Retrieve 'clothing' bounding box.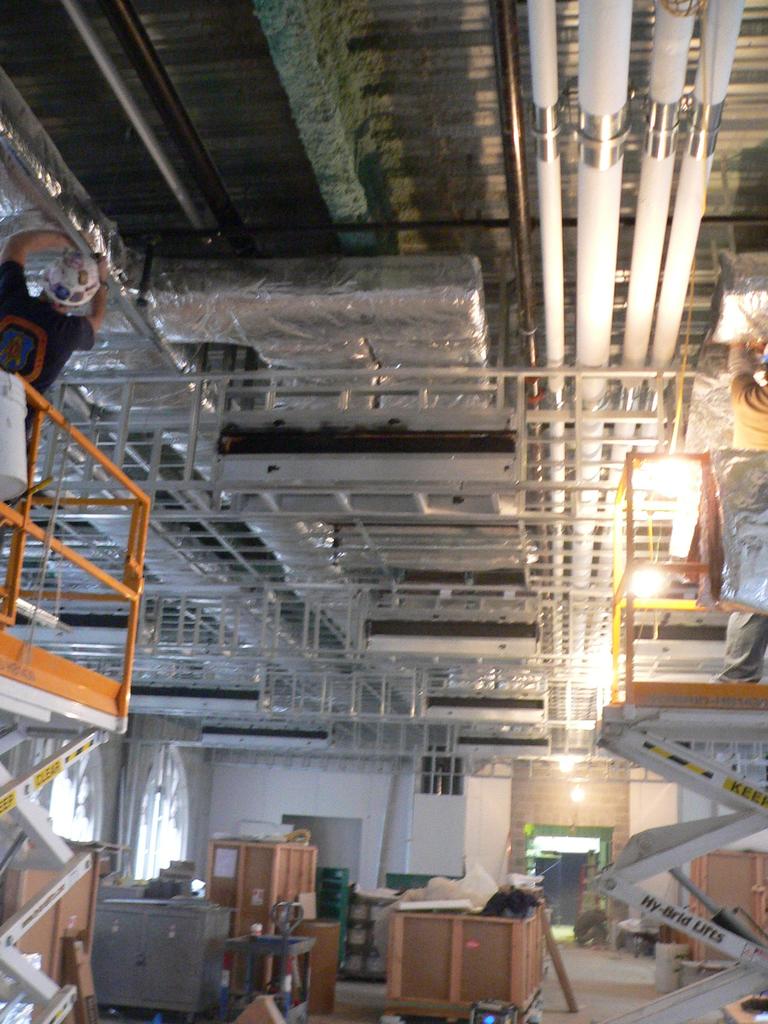
Bounding box: 0 259 96 425.
